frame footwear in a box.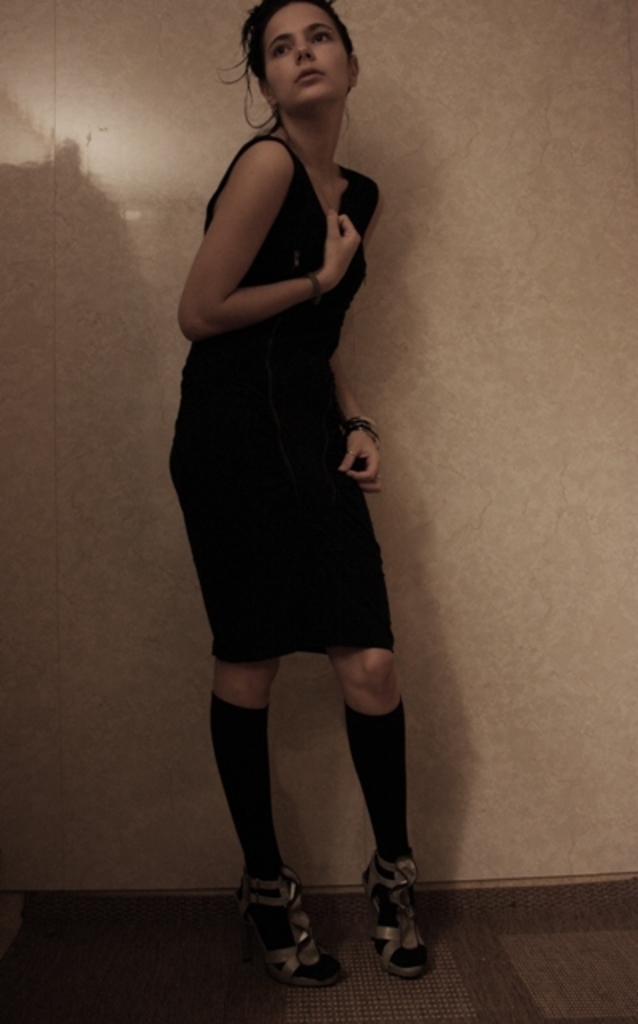
rect(241, 859, 342, 992).
